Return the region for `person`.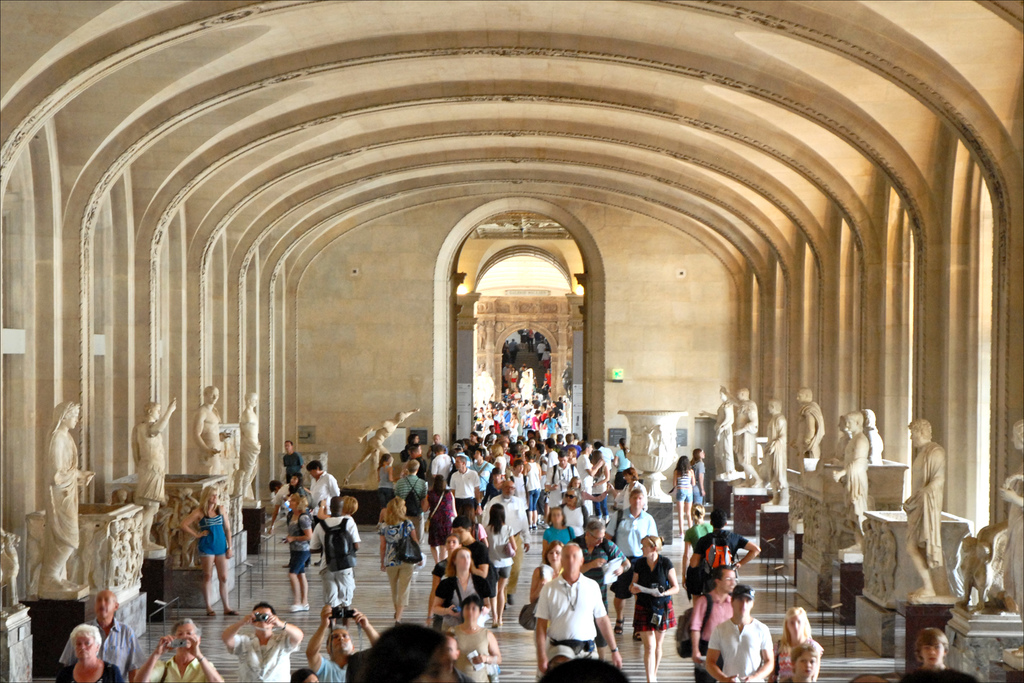
bbox(766, 604, 828, 682).
